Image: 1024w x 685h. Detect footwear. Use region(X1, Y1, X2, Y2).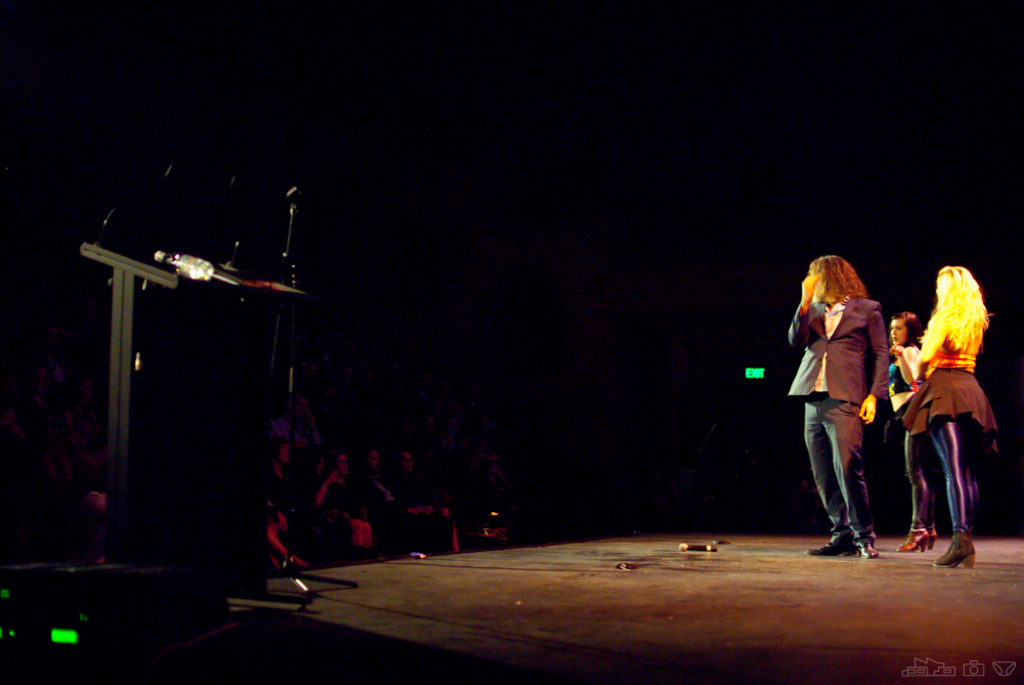
region(805, 534, 860, 559).
